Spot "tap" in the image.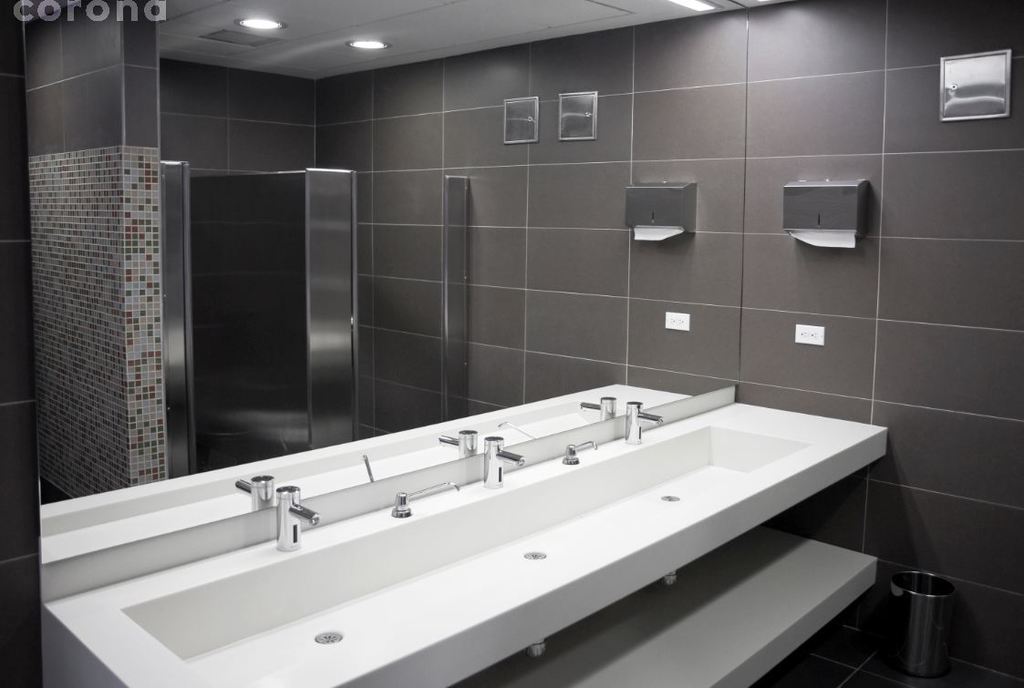
"tap" found at box(616, 396, 673, 449).
